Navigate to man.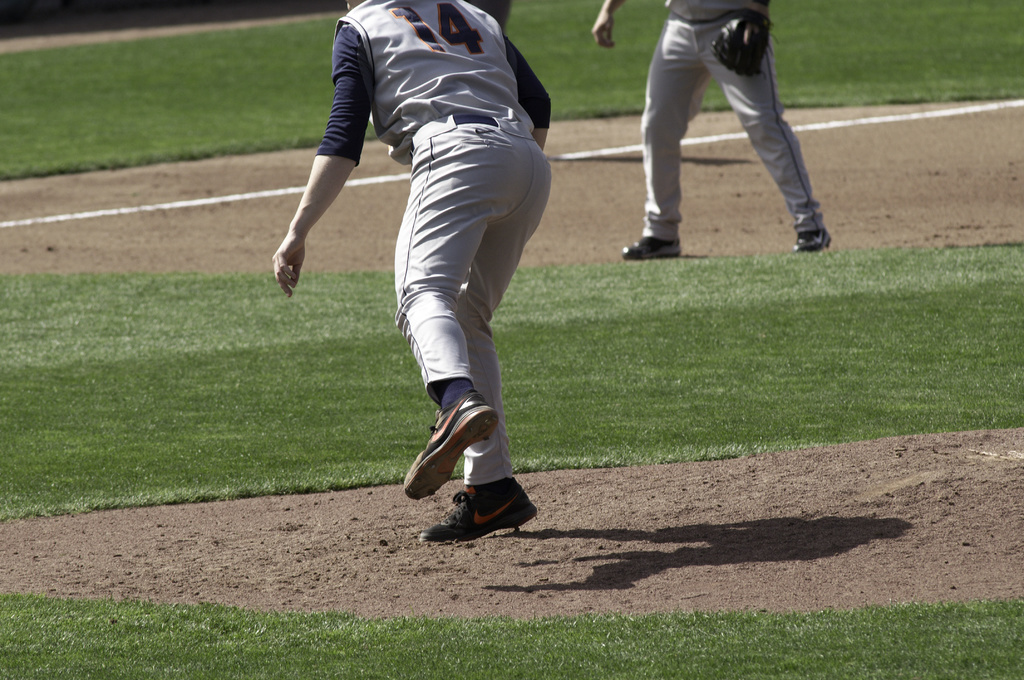
Navigation target: 248, 0, 589, 541.
